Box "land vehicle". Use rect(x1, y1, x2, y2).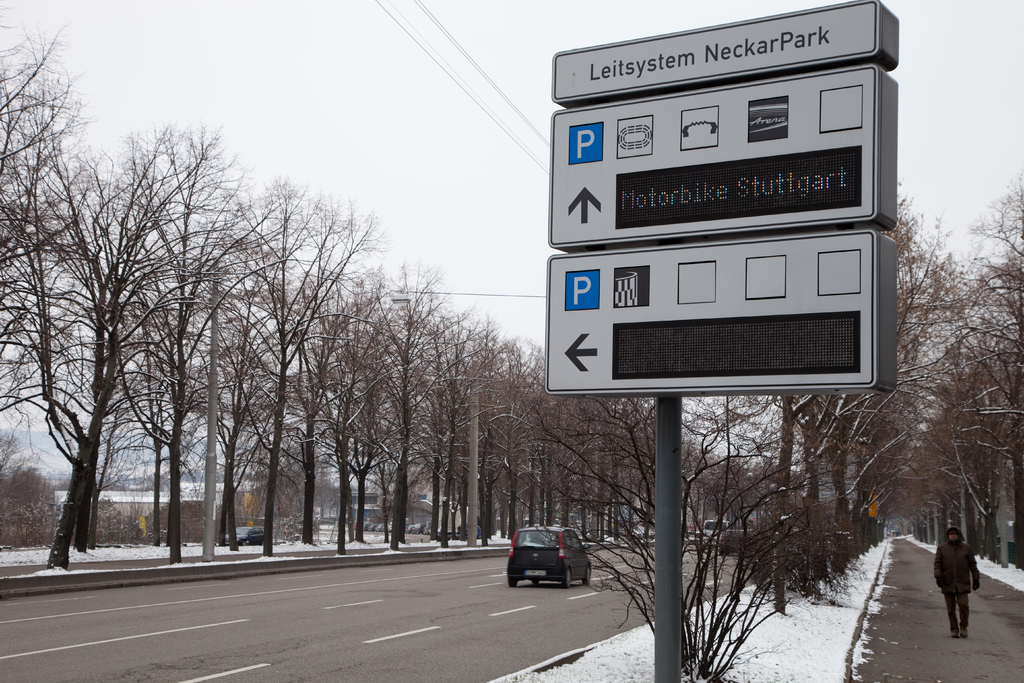
rect(701, 516, 736, 541).
